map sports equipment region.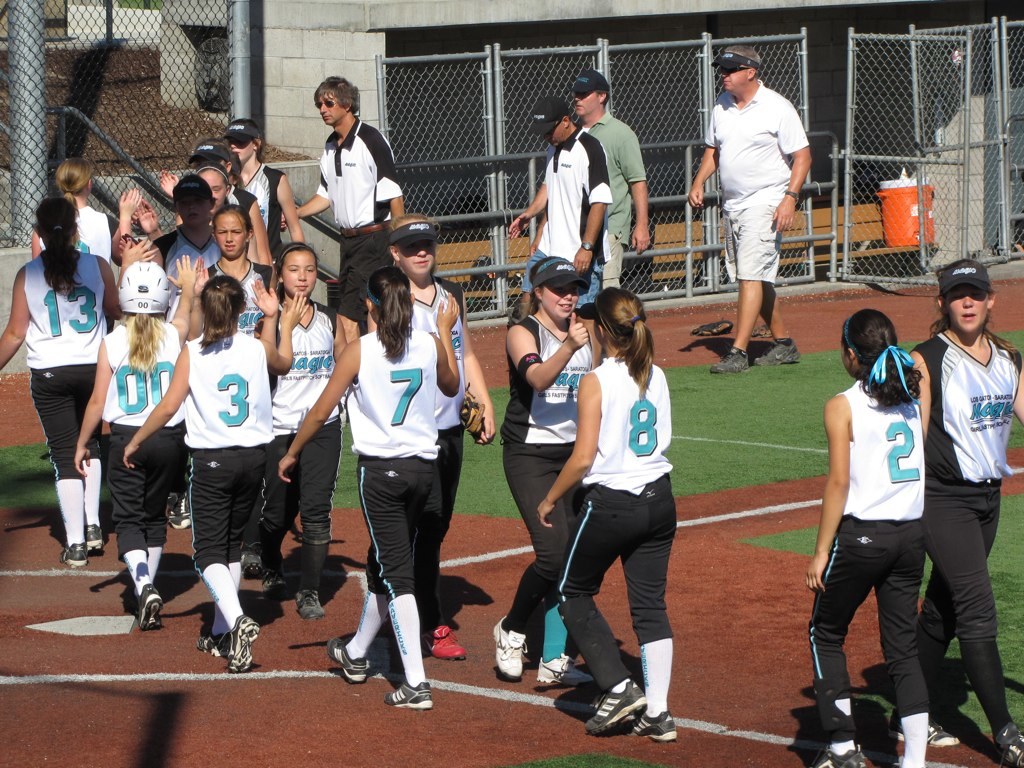
Mapped to Rect(625, 709, 674, 742).
